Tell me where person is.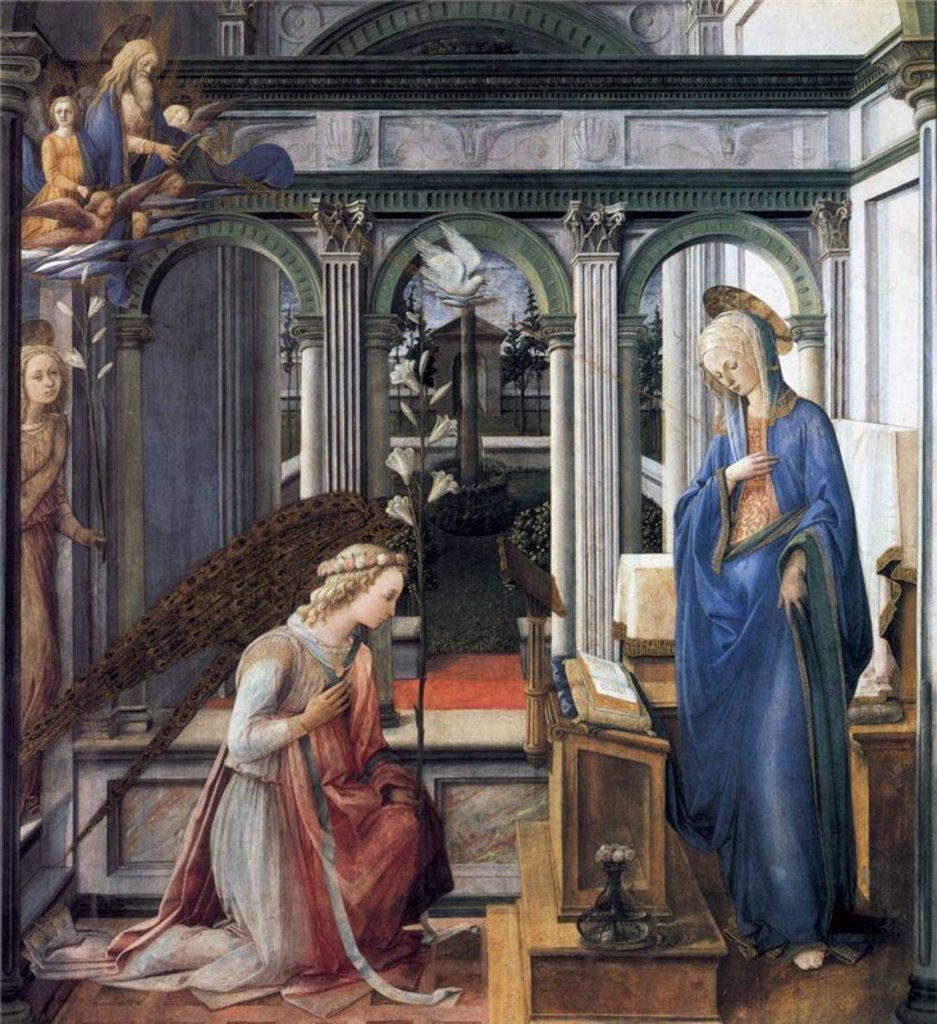
person is at <box>17,330,111,762</box>.
